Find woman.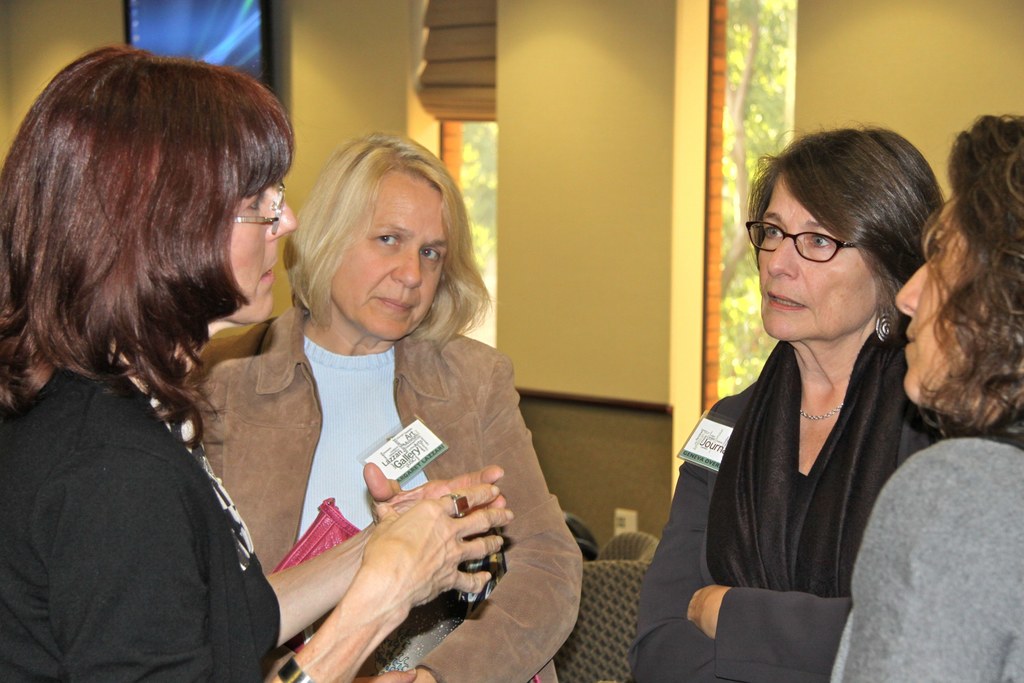
[x1=617, y1=110, x2=957, y2=682].
